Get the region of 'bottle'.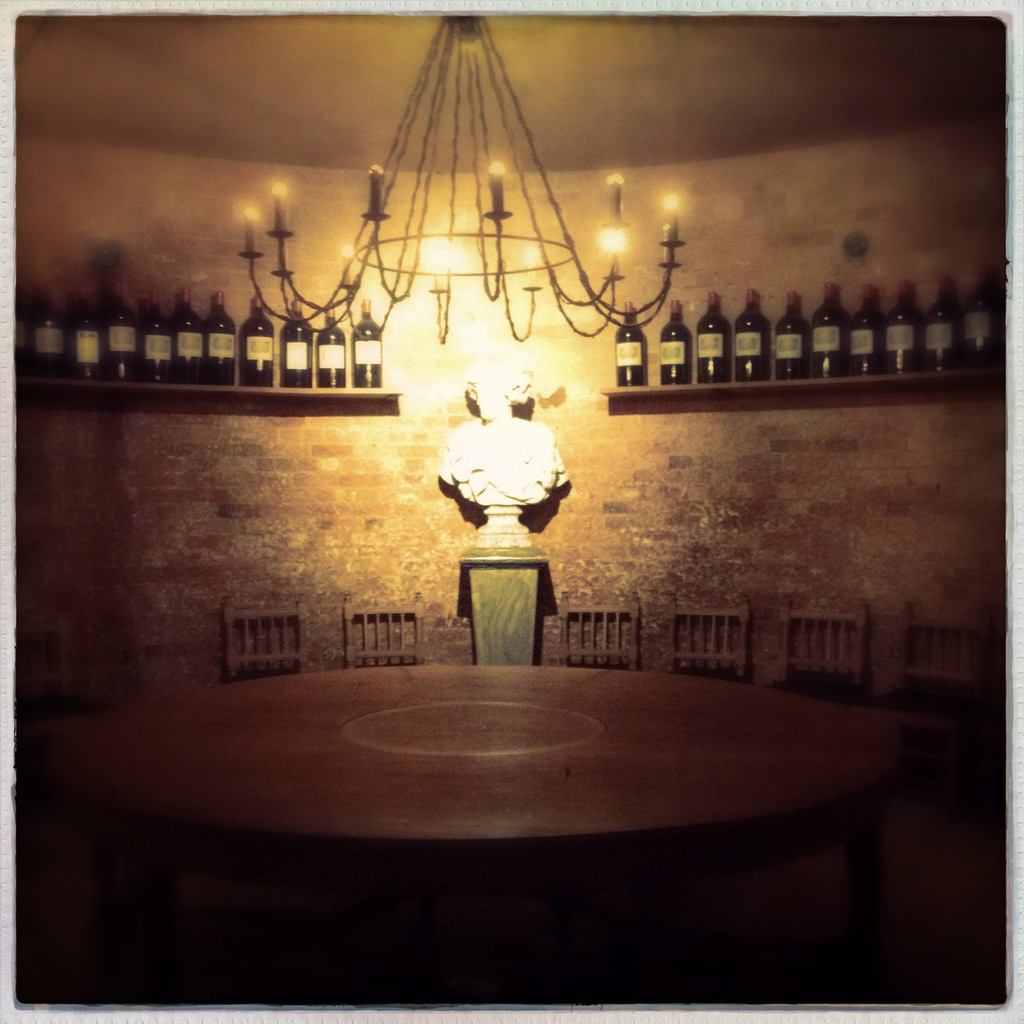
[left=851, top=287, right=883, bottom=374].
